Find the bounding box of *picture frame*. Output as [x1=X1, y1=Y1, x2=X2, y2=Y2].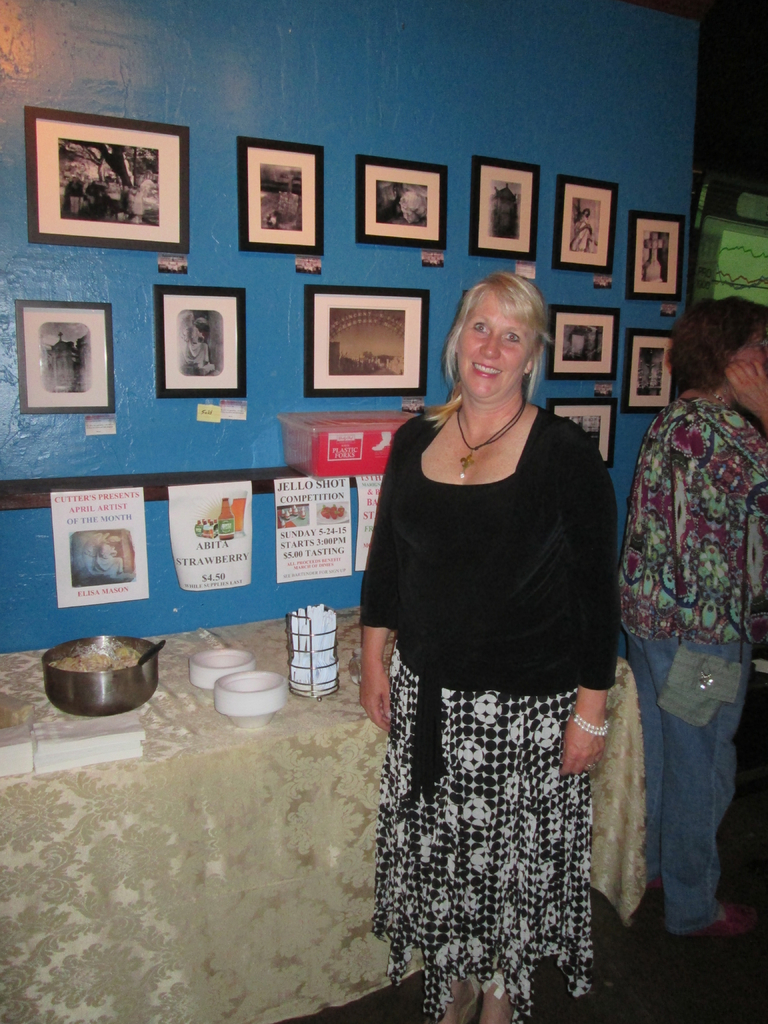
[x1=356, y1=154, x2=447, y2=248].
